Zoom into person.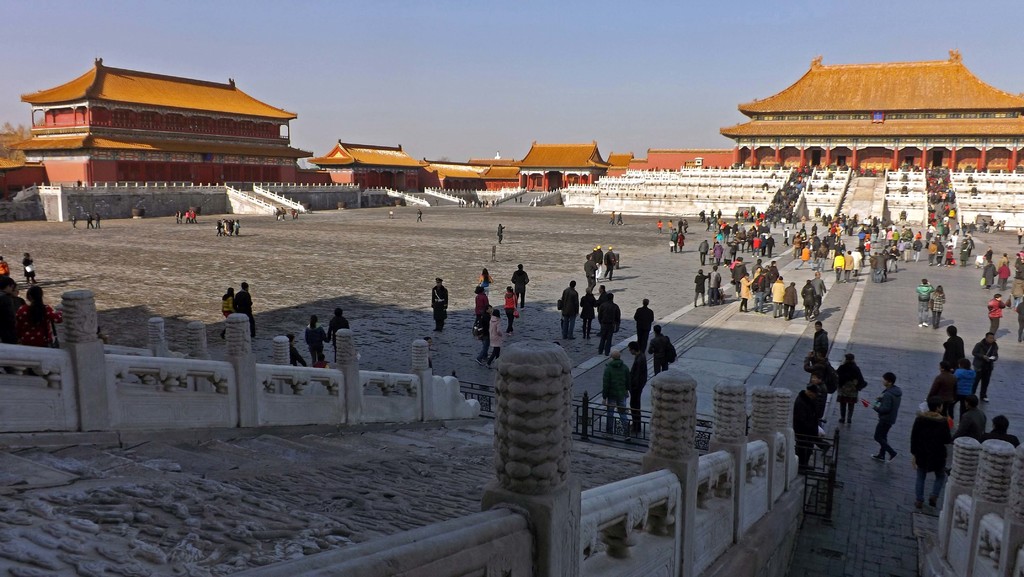
Zoom target: 592:247:602:282.
